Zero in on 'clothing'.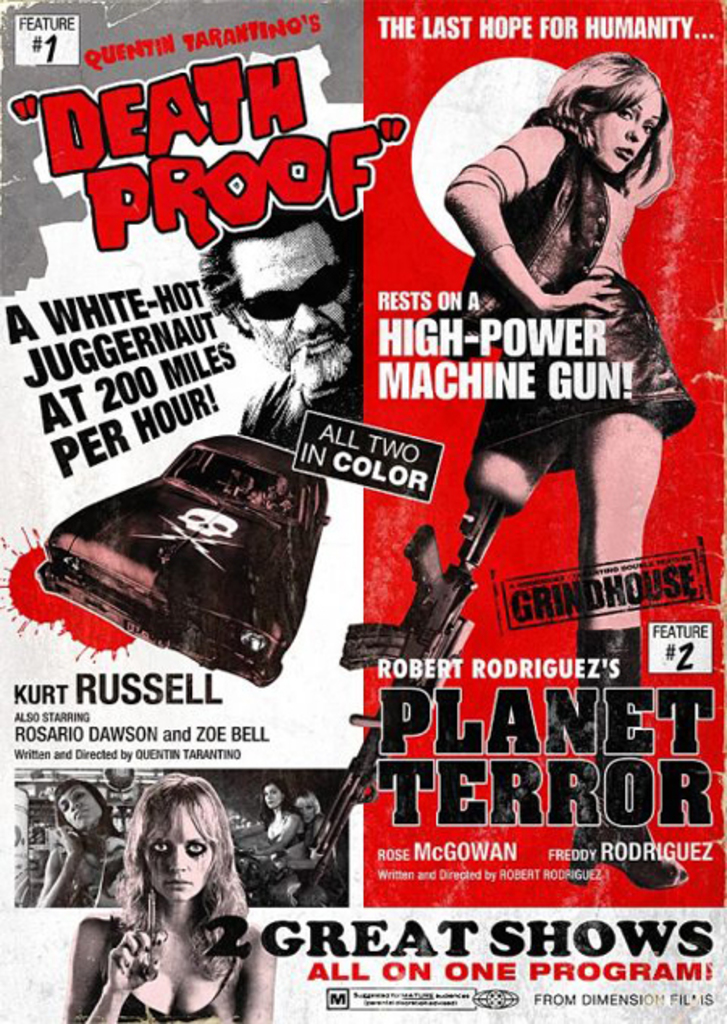
Zeroed in: <bbox>430, 100, 687, 502</bbox>.
